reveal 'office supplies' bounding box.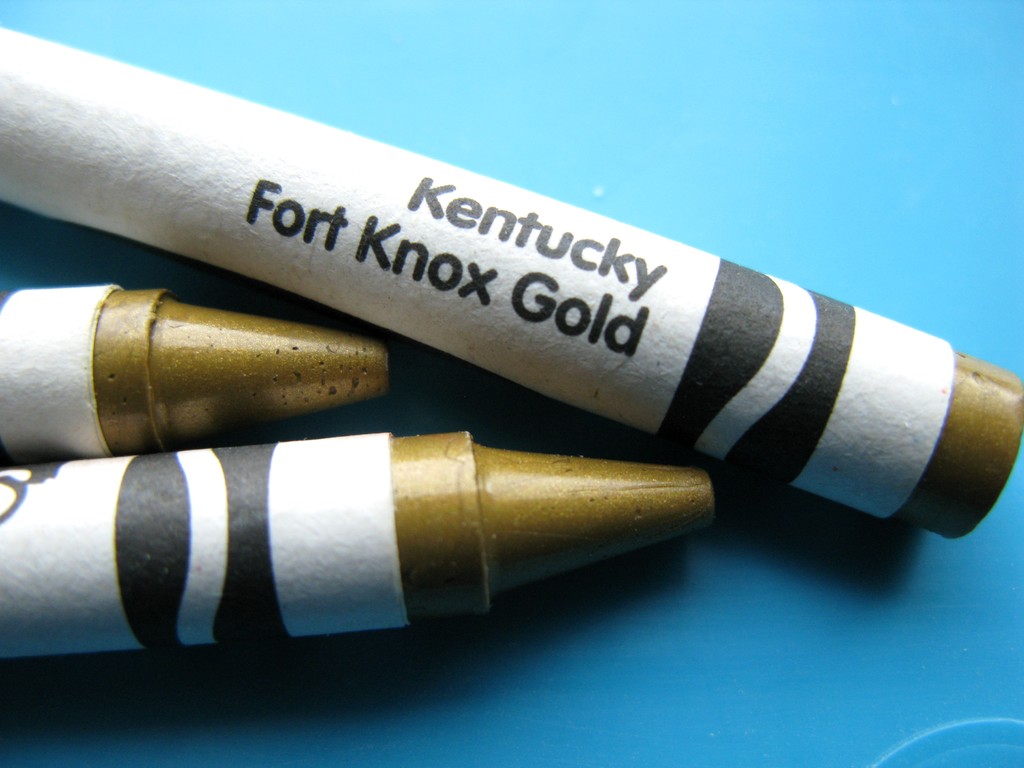
Revealed: {"left": 0, "top": 284, "right": 387, "bottom": 458}.
